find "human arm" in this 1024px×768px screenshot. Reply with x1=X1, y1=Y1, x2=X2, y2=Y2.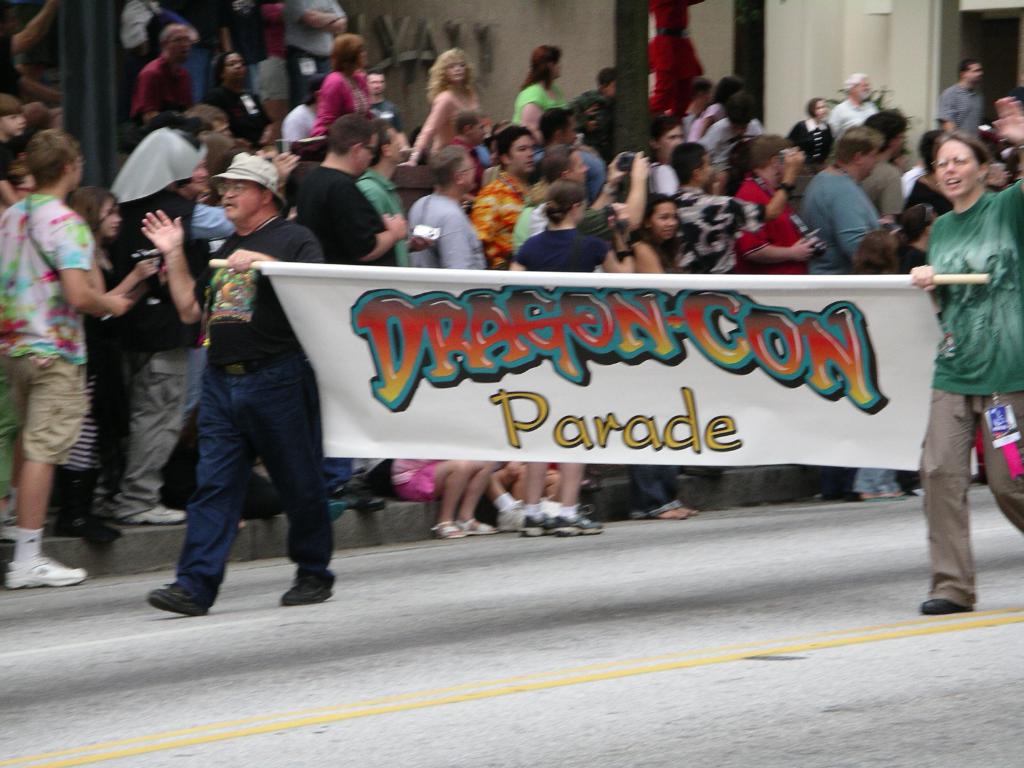
x1=126, y1=64, x2=157, y2=125.
